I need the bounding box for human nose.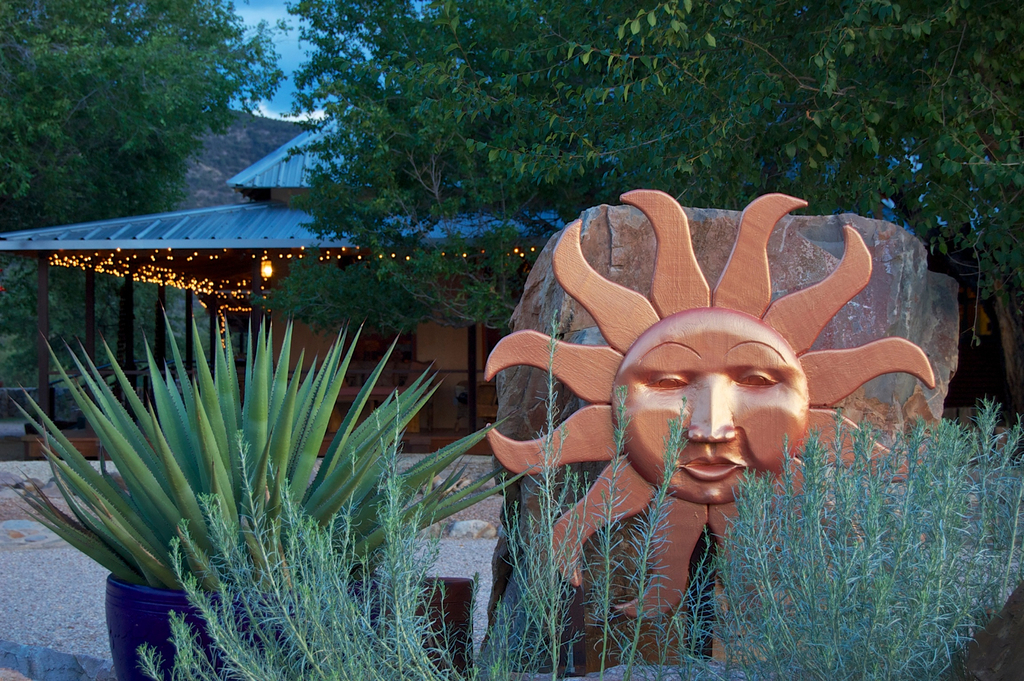
Here it is: (left=689, top=378, right=736, bottom=442).
